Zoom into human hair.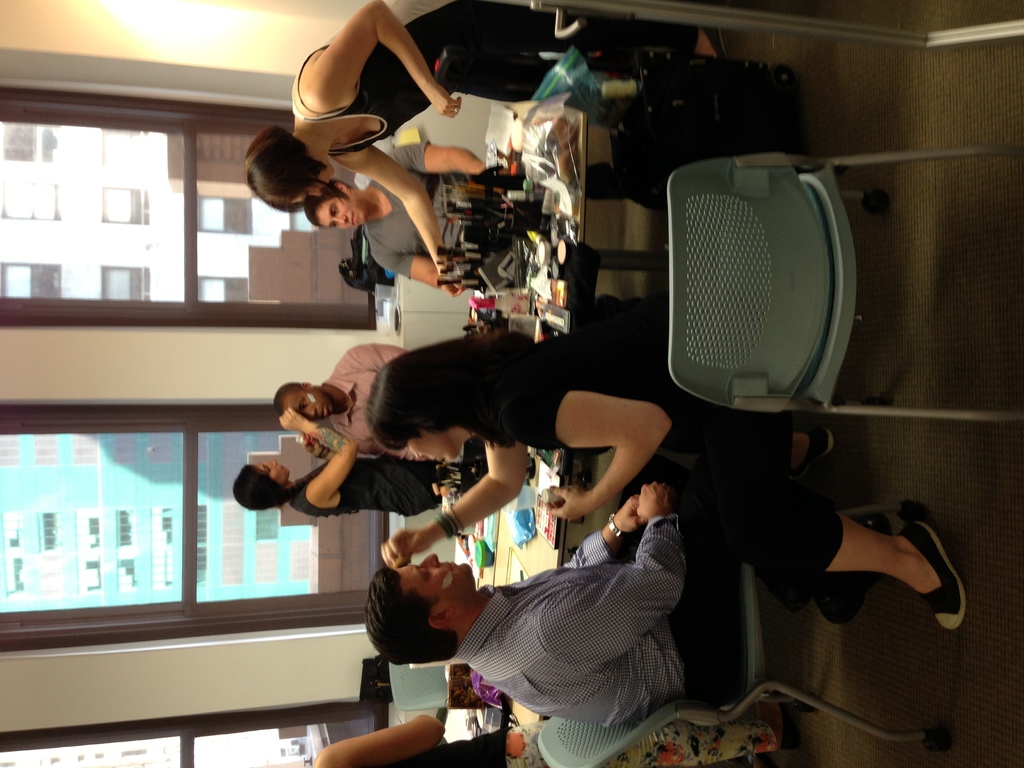
Zoom target: BBox(231, 459, 332, 510).
